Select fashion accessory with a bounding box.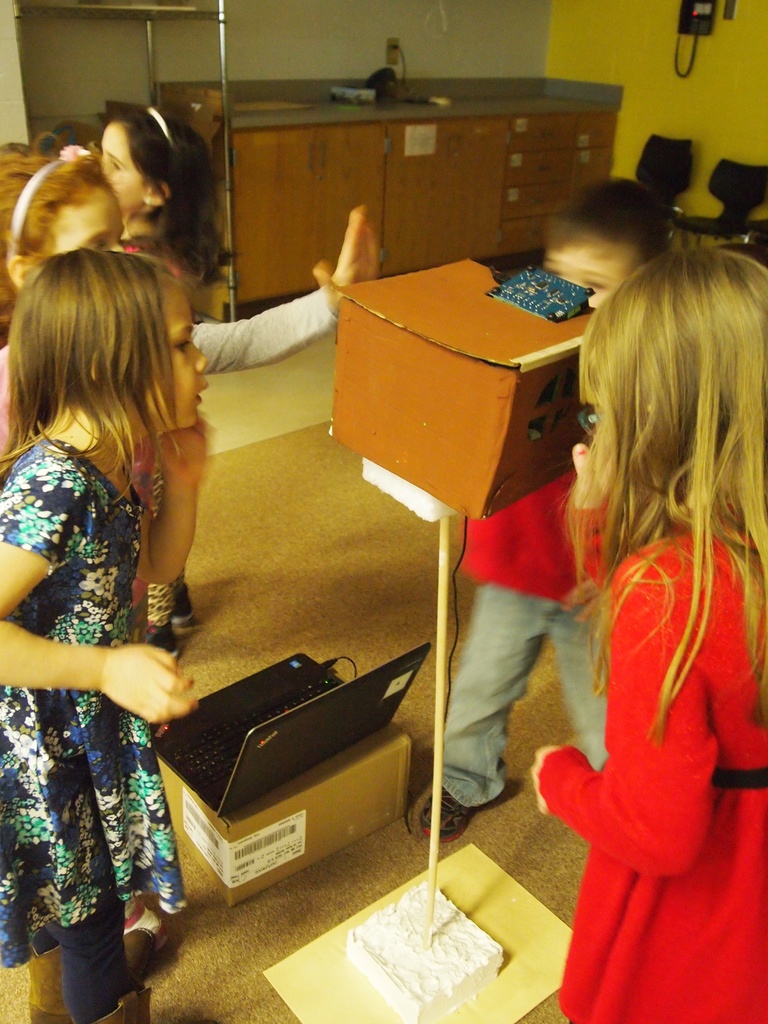
bbox=(8, 148, 93, 265).
